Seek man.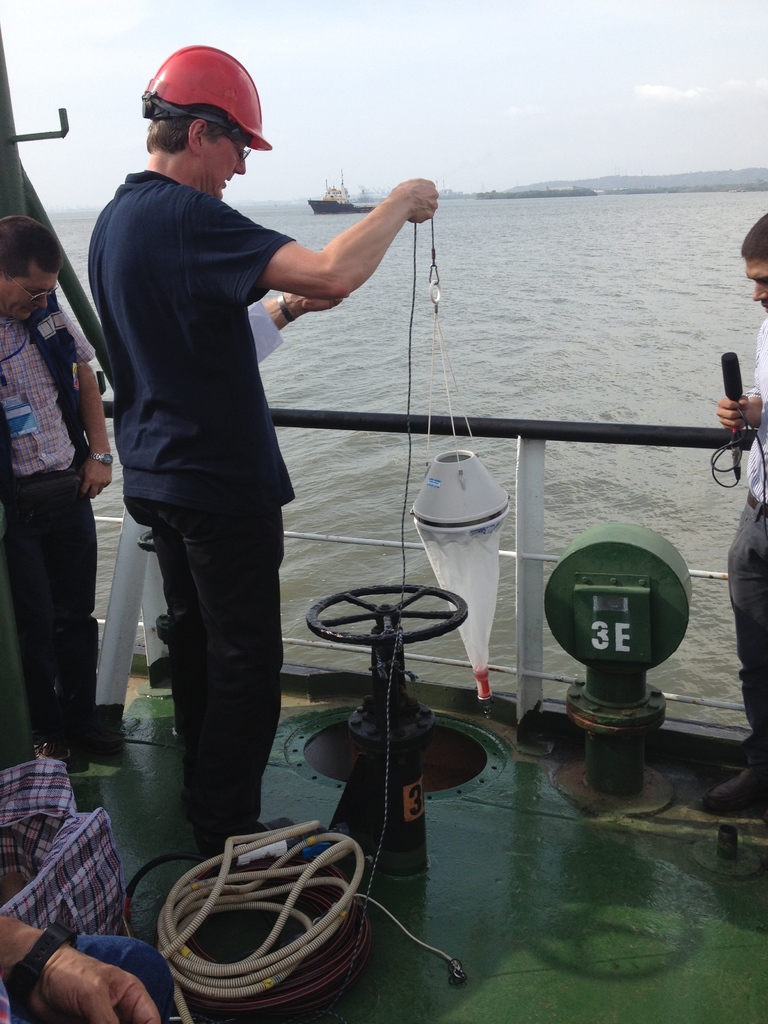
locate(707, 209, 767, 813).
